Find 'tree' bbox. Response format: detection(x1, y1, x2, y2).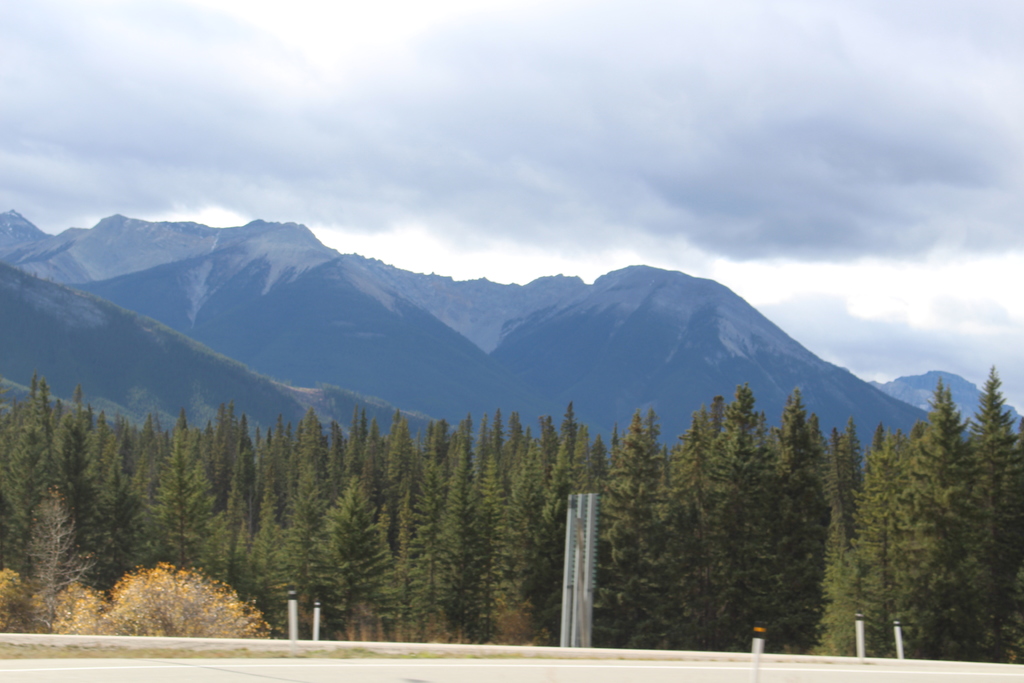
detection(596, 407, 661, 647).
